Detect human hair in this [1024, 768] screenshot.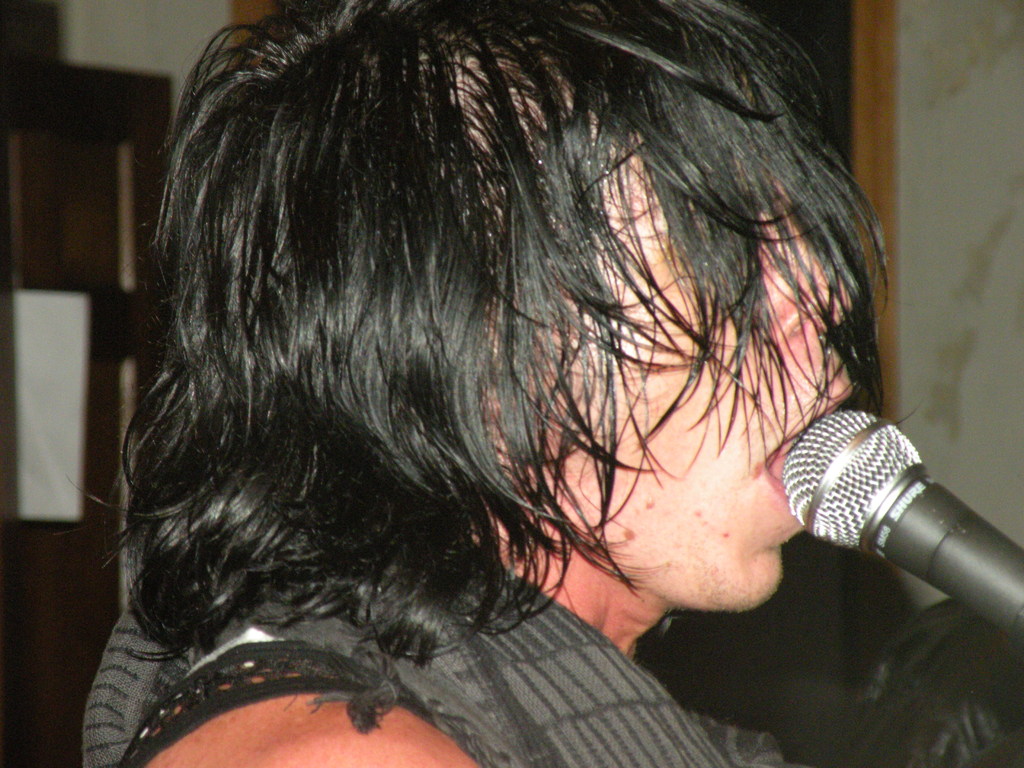
Detection: <box>71,13,925,726</box>.
